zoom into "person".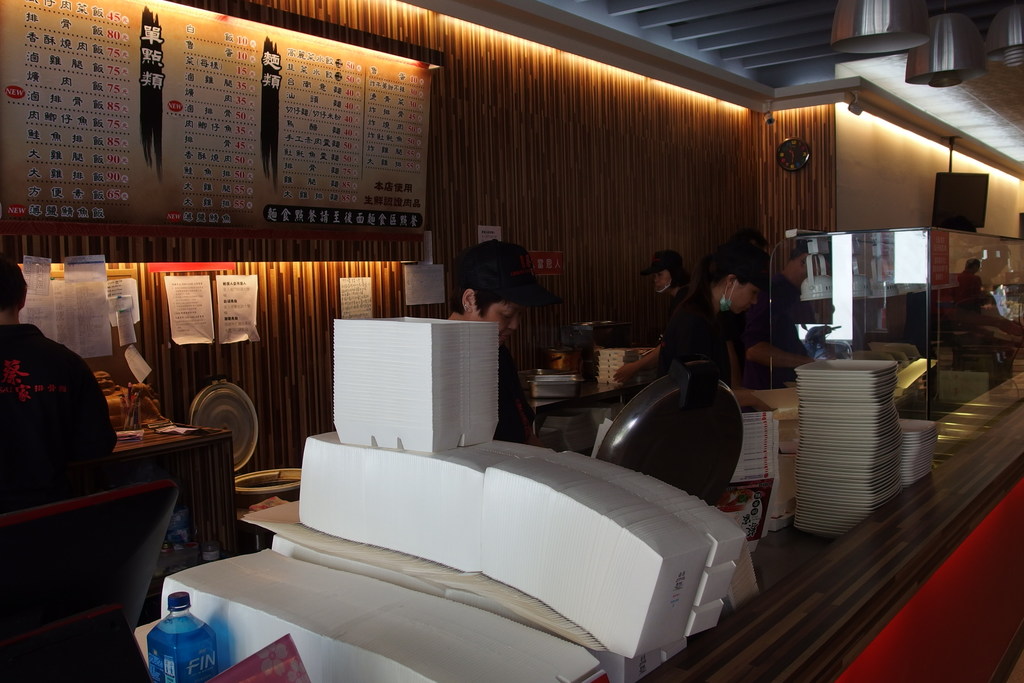
Zoom target: rect(753, 236, 809, 382).
